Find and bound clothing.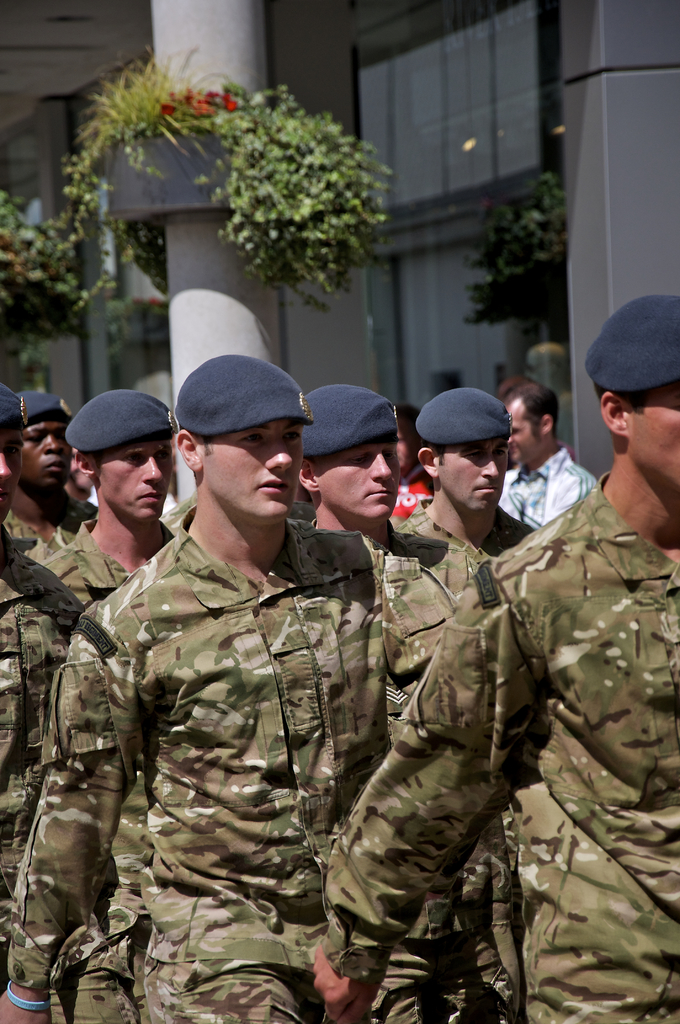
Bound: Rect(398, 481, 433, 515).
